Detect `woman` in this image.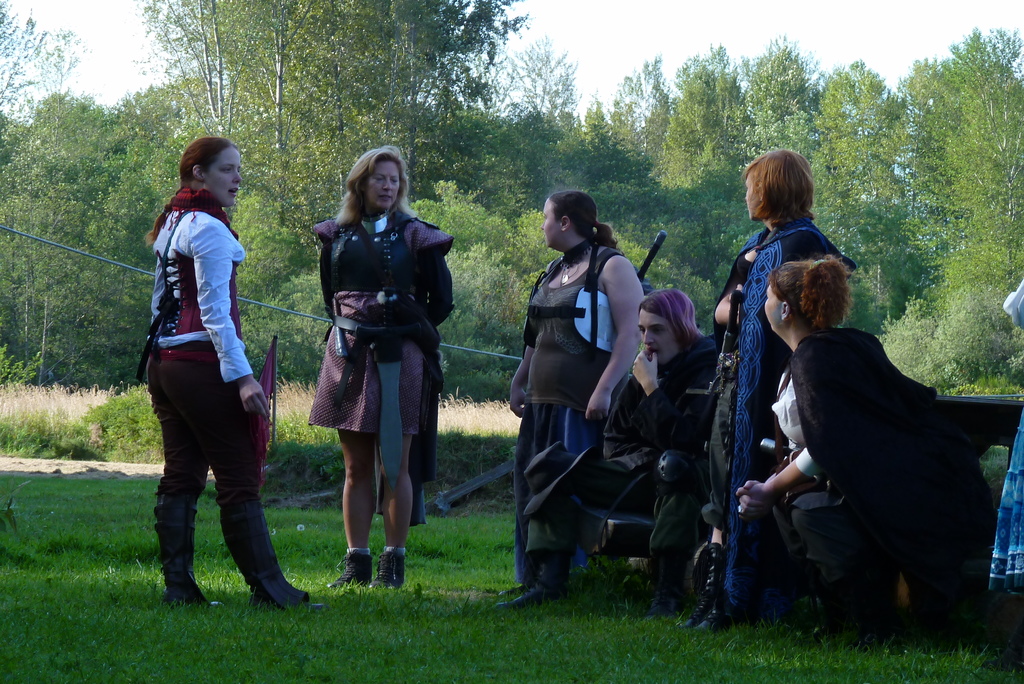
Detection: 508:186:646:609.
